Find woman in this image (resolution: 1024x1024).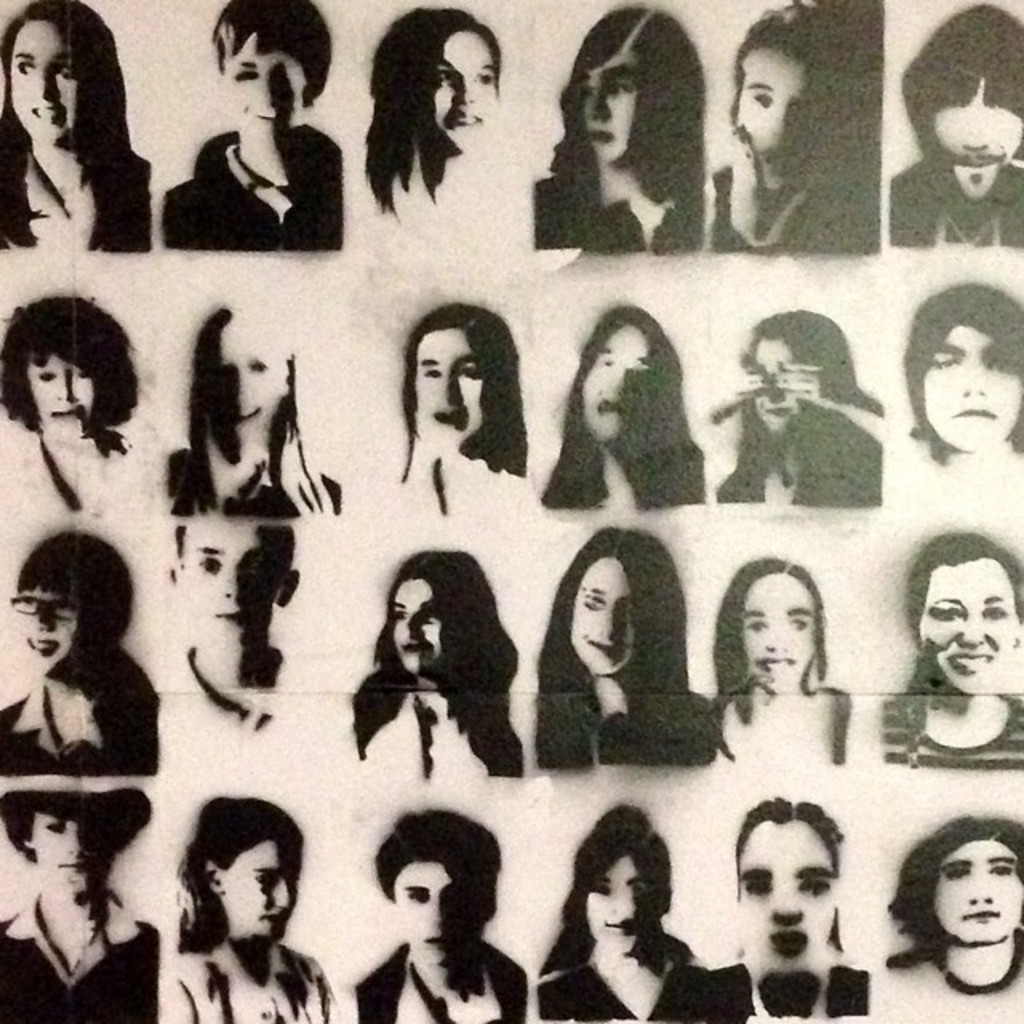
select_region(0, 0, 154, 251).
